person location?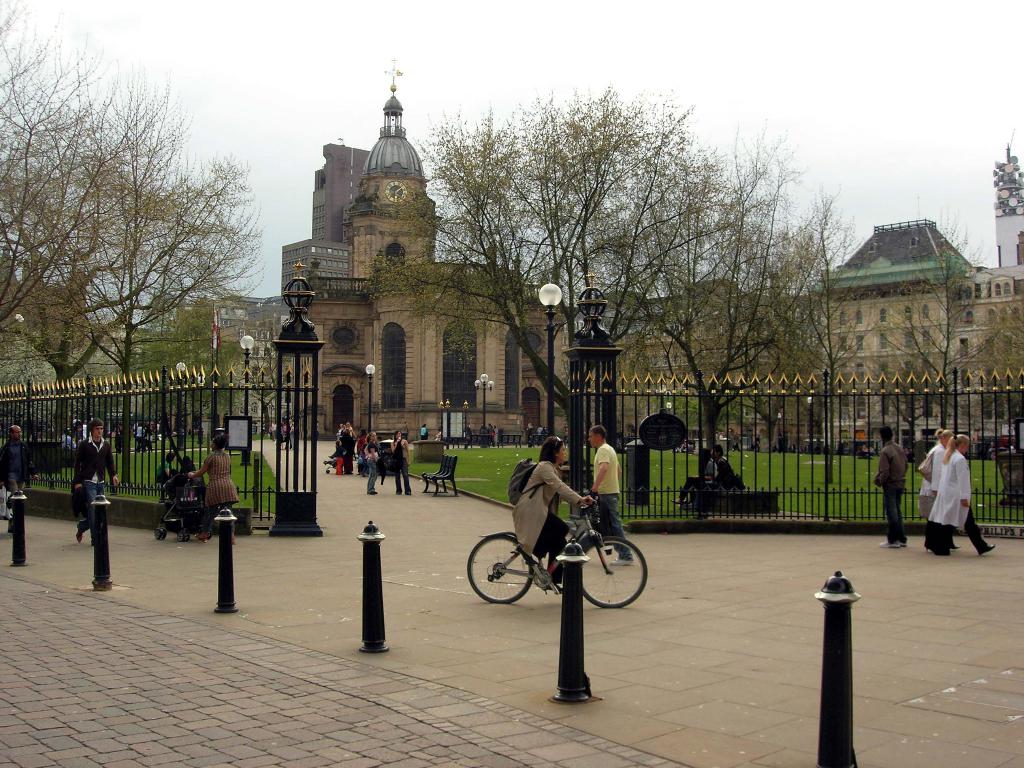
Rect(929, 436, 995, 553)
